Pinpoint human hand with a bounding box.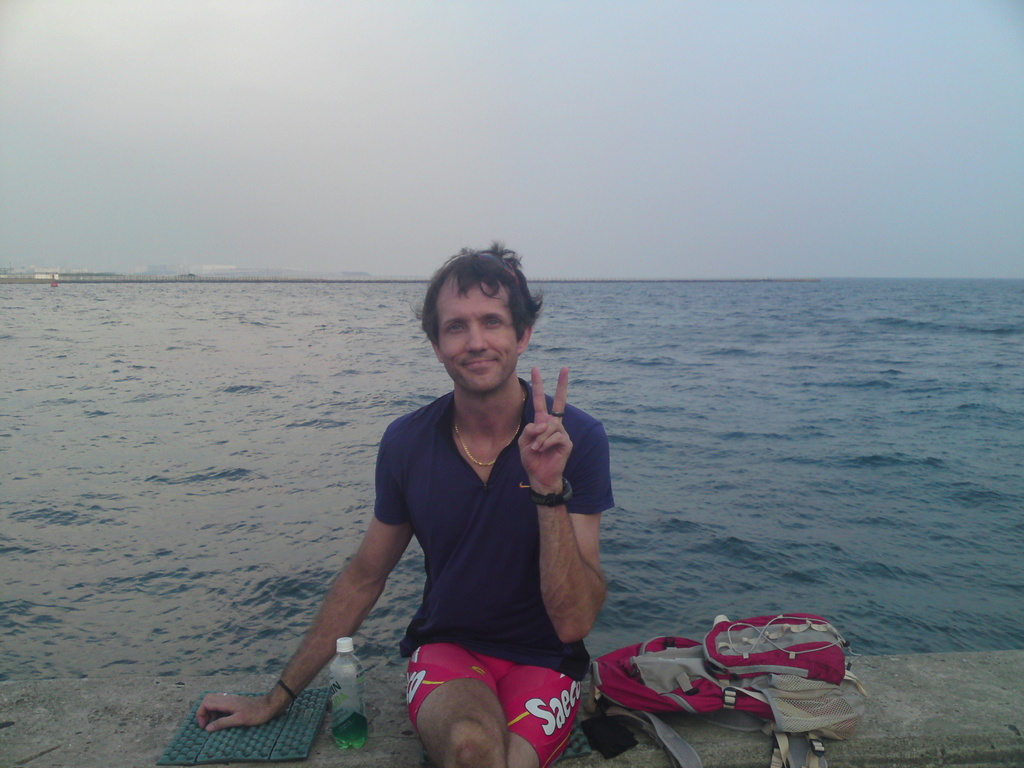
l=204, t=663, r=309, b=748.
